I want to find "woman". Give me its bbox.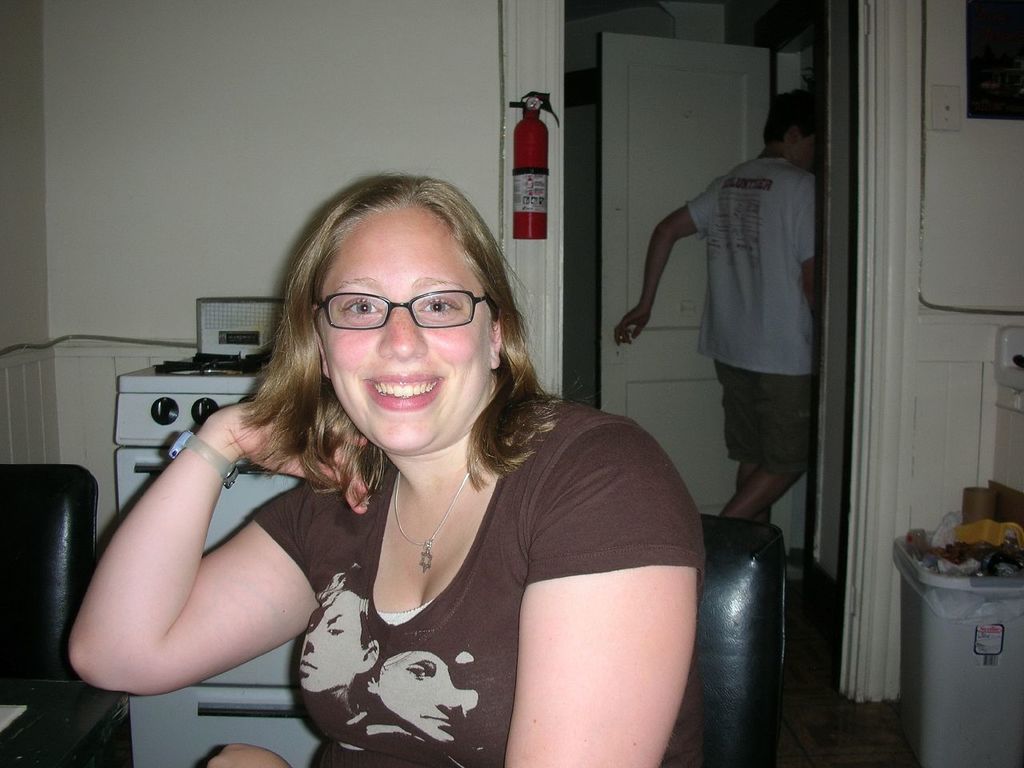
{"x1": 161, "y1": 181, "x2": 713, "y2": 764}.
